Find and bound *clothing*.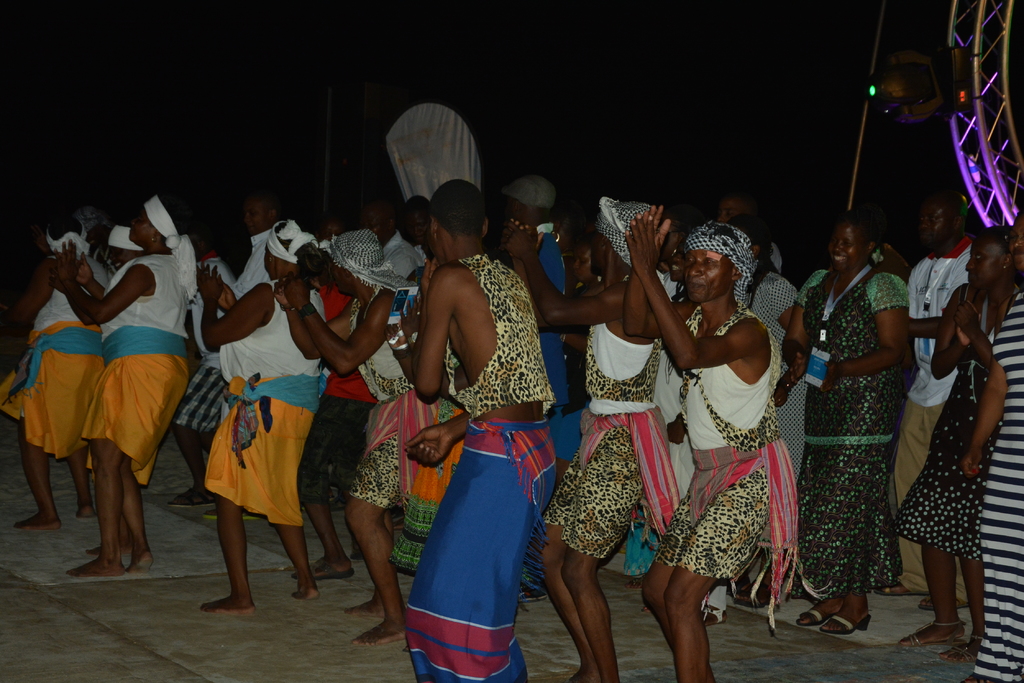
Bound: <box>0,245,106,465</box>.
